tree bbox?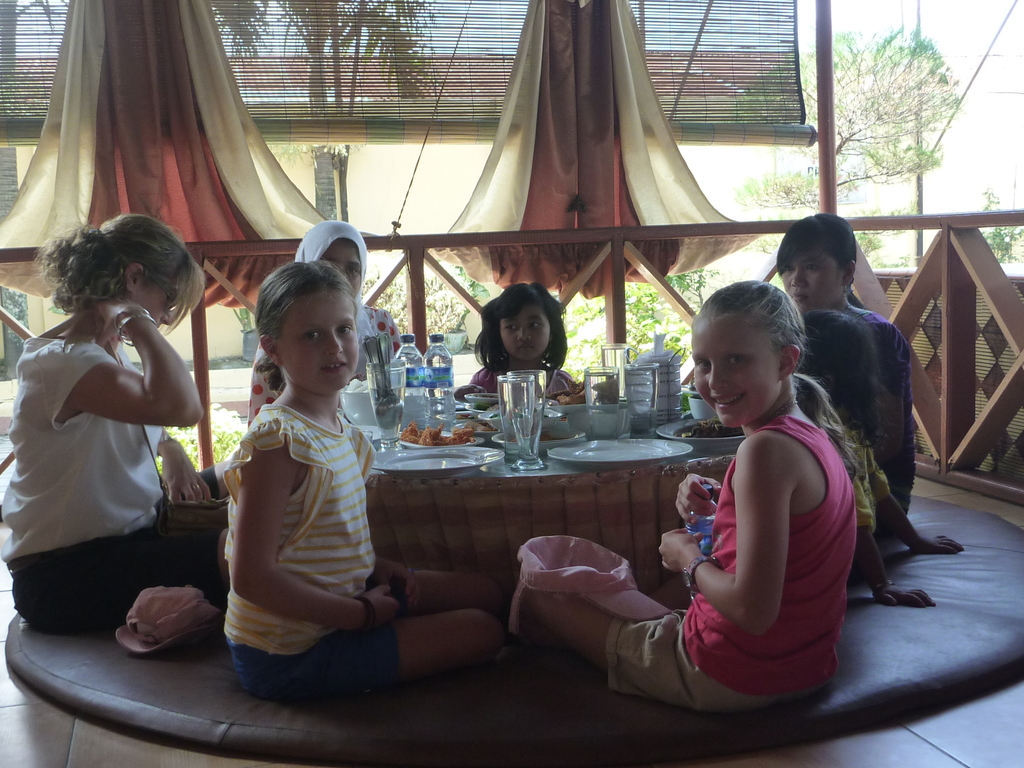
crop(0, 0, 70, 381)
